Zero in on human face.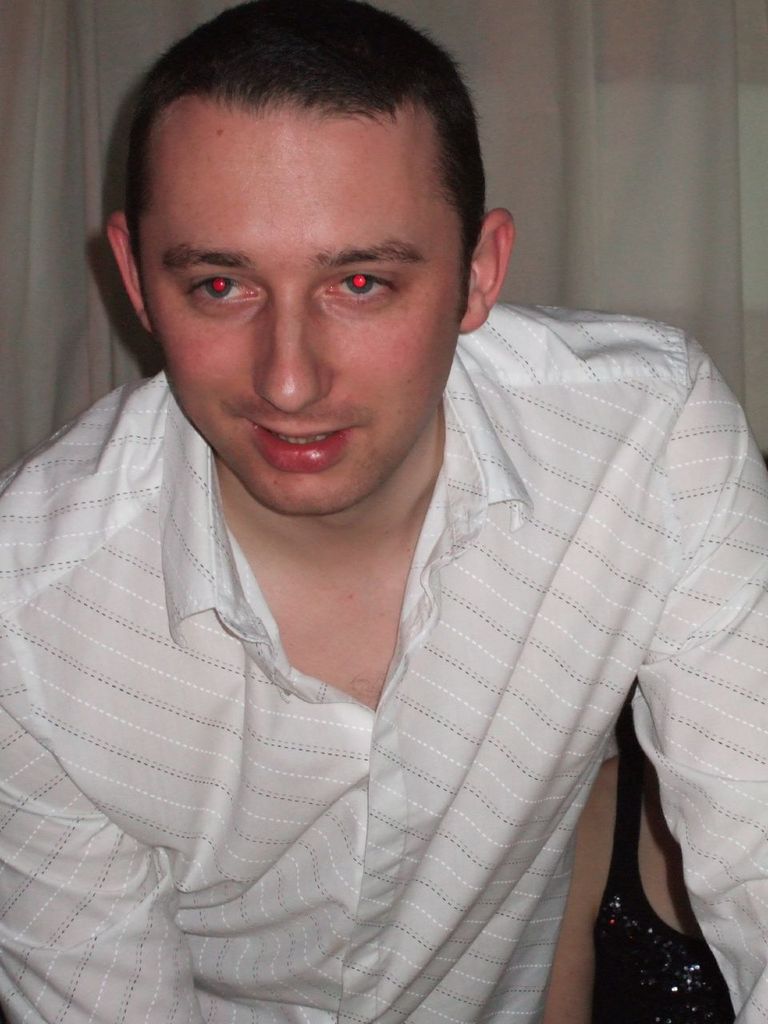
Zeroed in: <region>134, 92, 467, 510</region>.
